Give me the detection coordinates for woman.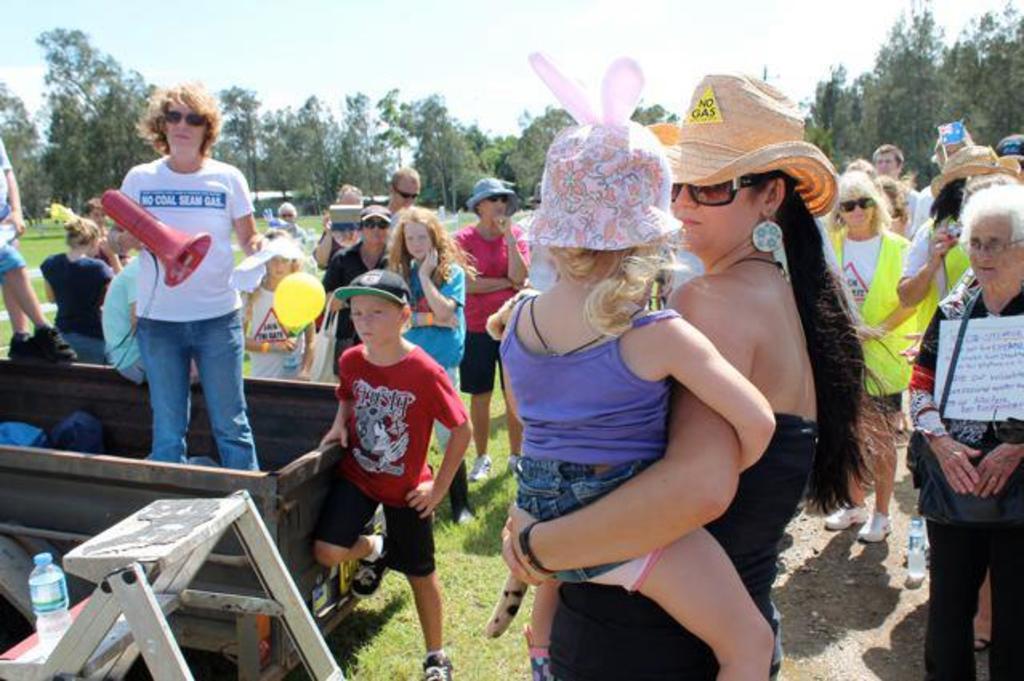
bbox=(893, 141, 1022, 554).
